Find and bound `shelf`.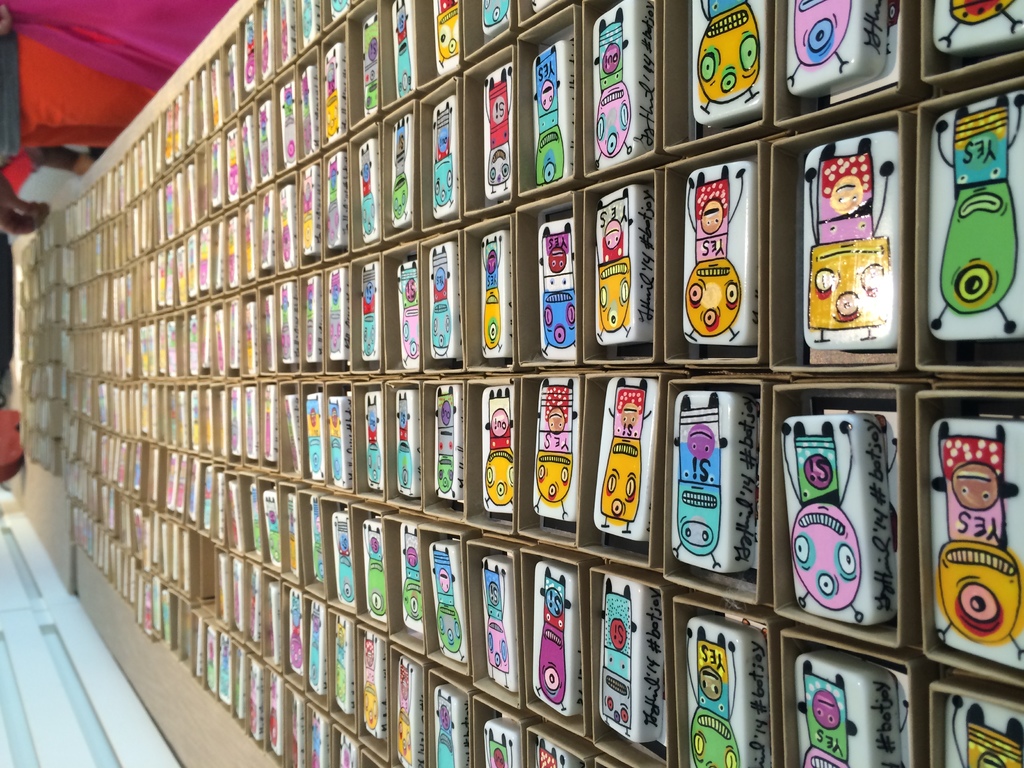
Bound: bbox=(523, 209, 586, 369).
